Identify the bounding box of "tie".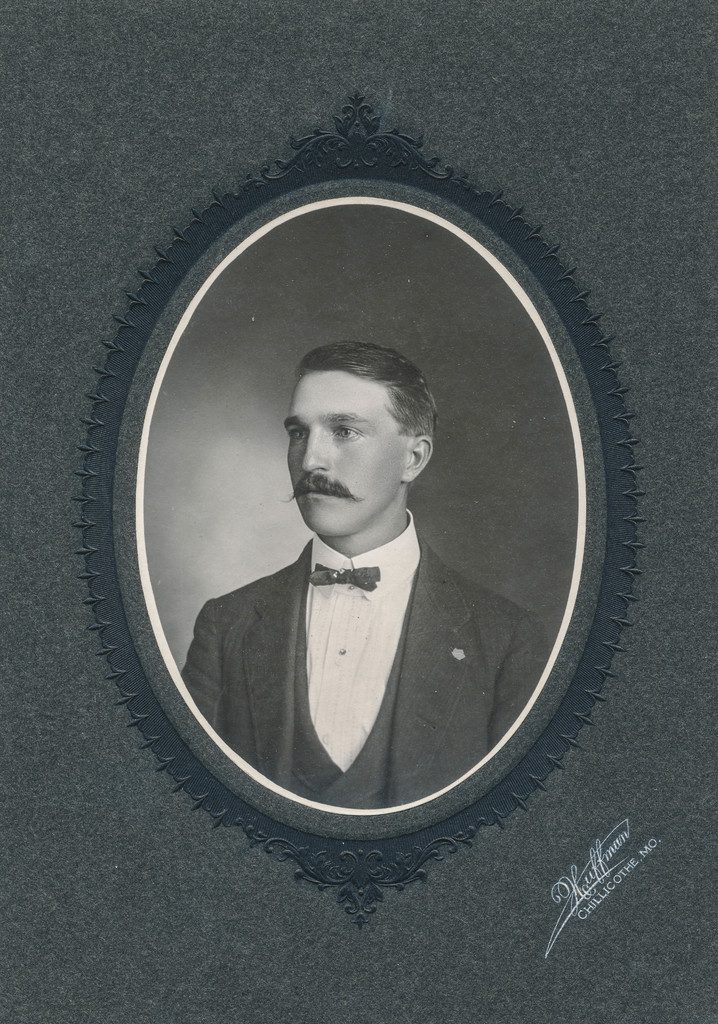
<region>314, 564, 378, 597</region>.
